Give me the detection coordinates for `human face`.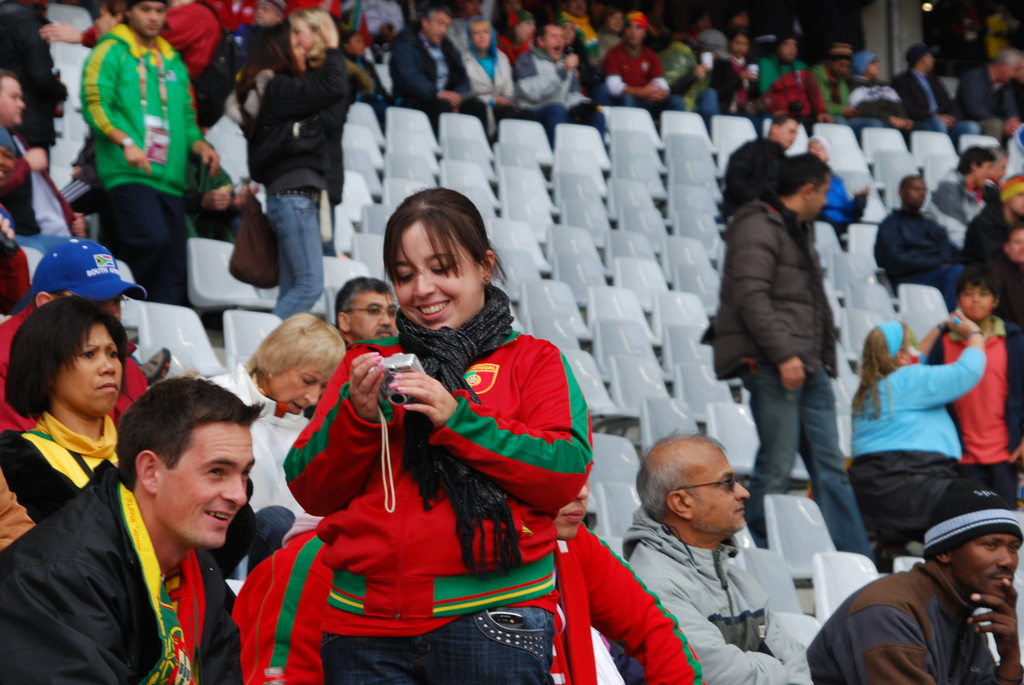
detection(289, 30, 311, 54).
